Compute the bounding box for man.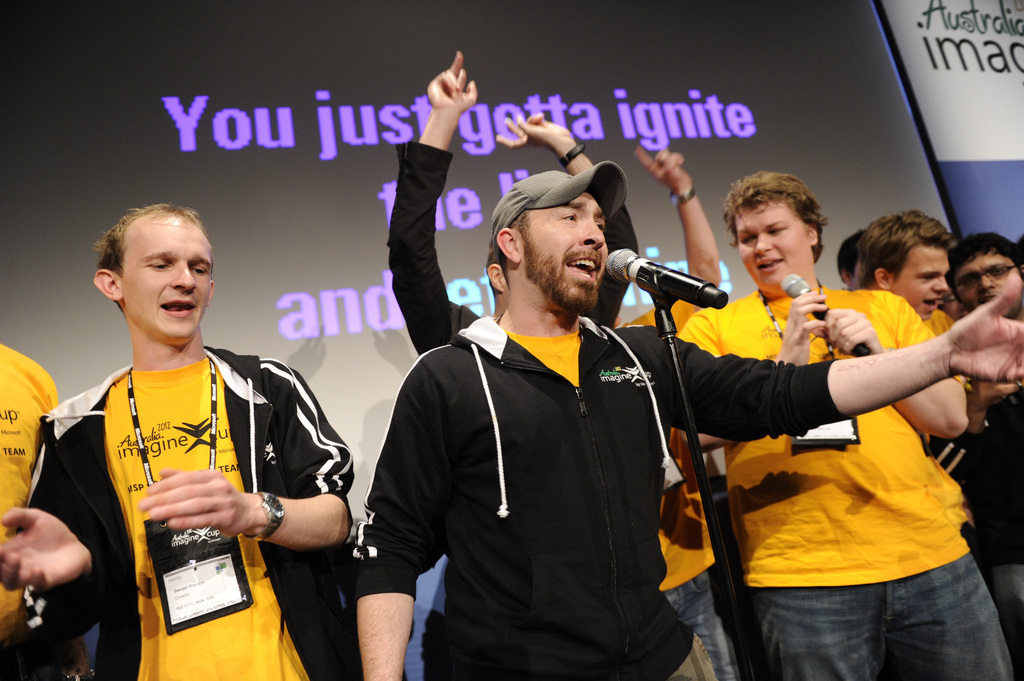
bbox(0, 344, 61, 680).
